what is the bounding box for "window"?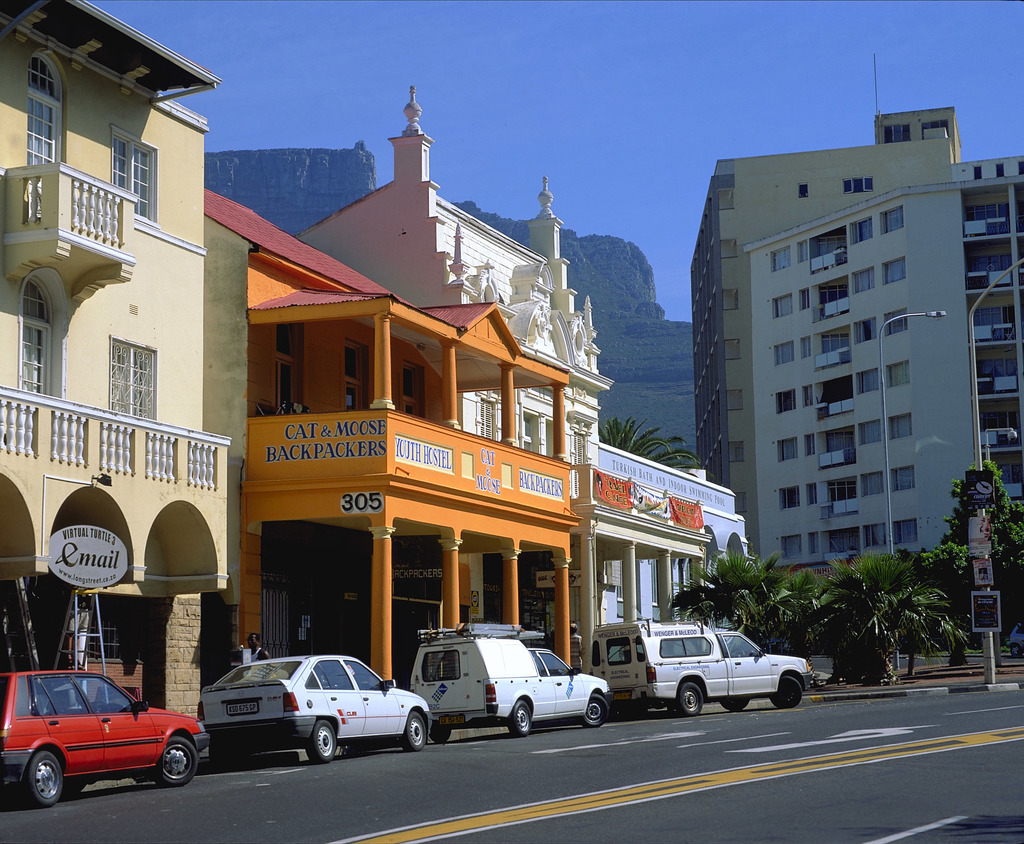
(x1=809, y1=532, x2=820, y2=556).
